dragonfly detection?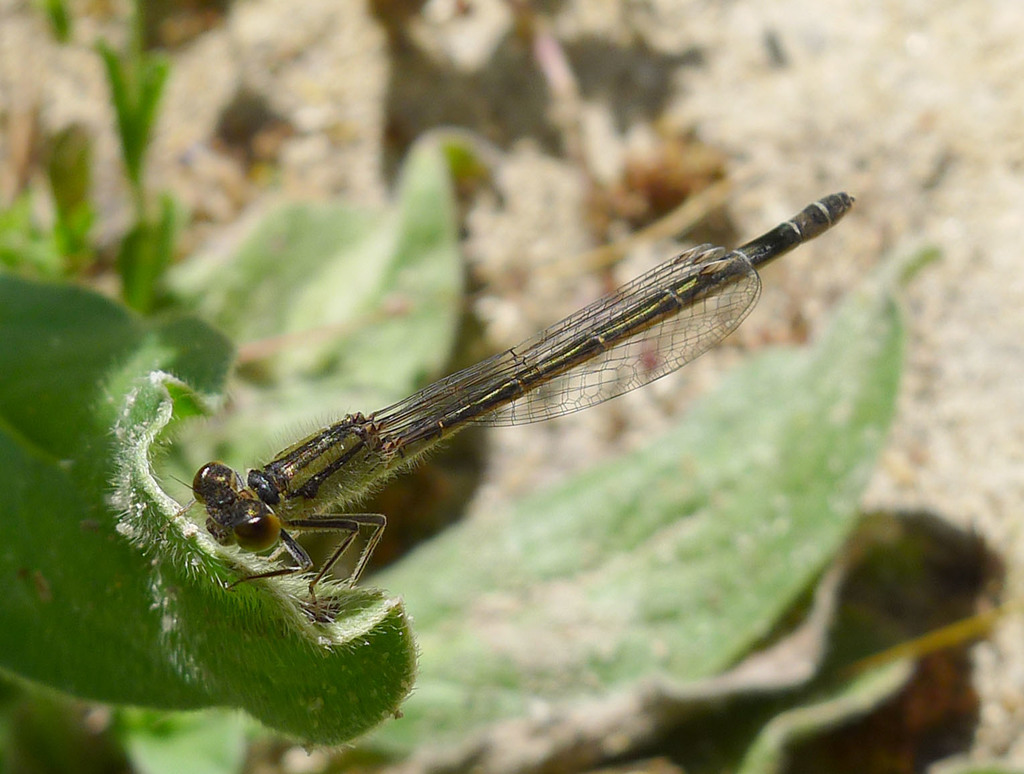
bbox(157, 191, 858, 615)
